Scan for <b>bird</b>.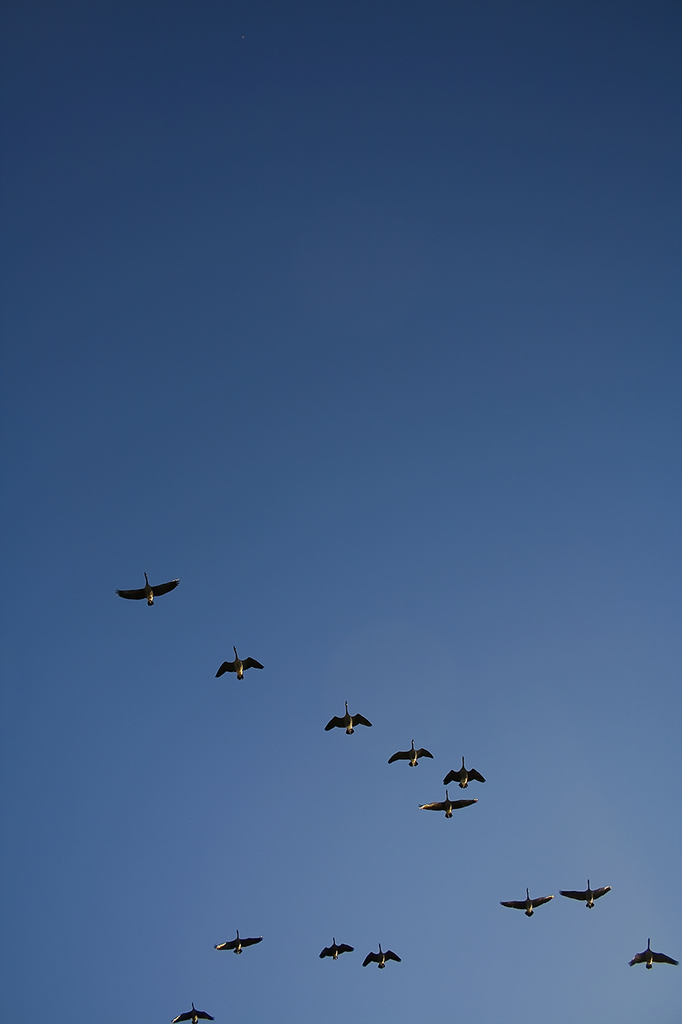
Scan result: 323, 938, 353, 964.
